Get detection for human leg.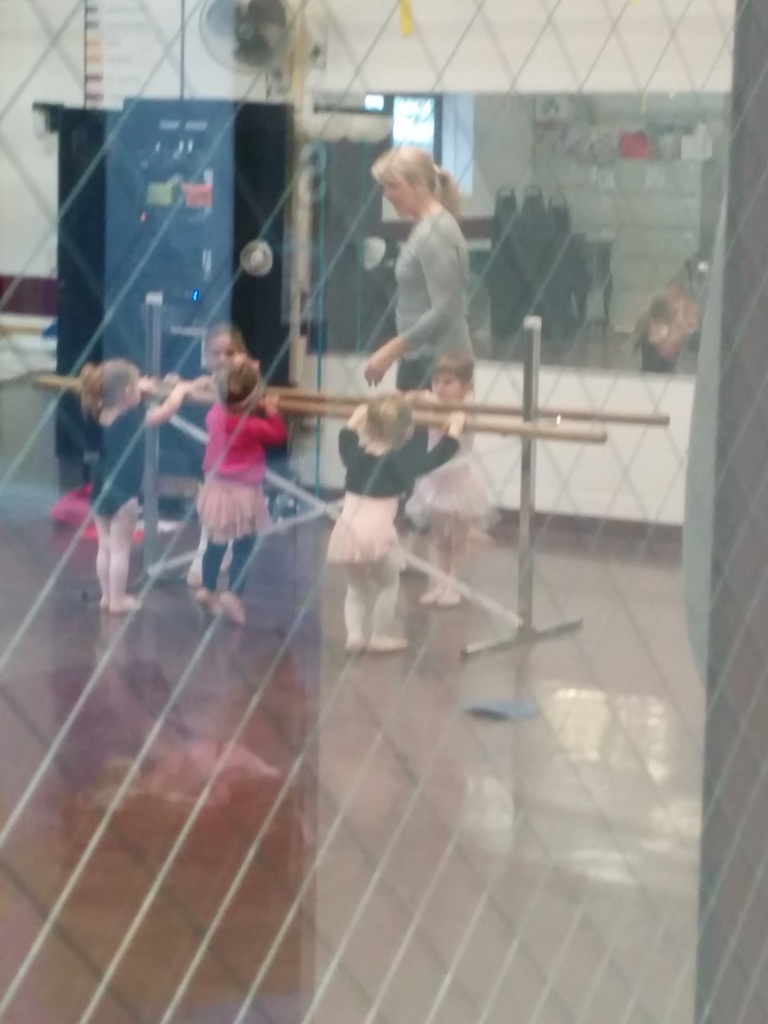
Detection: pyautogui.locateOnScreen(415, 474, 447, 607).
